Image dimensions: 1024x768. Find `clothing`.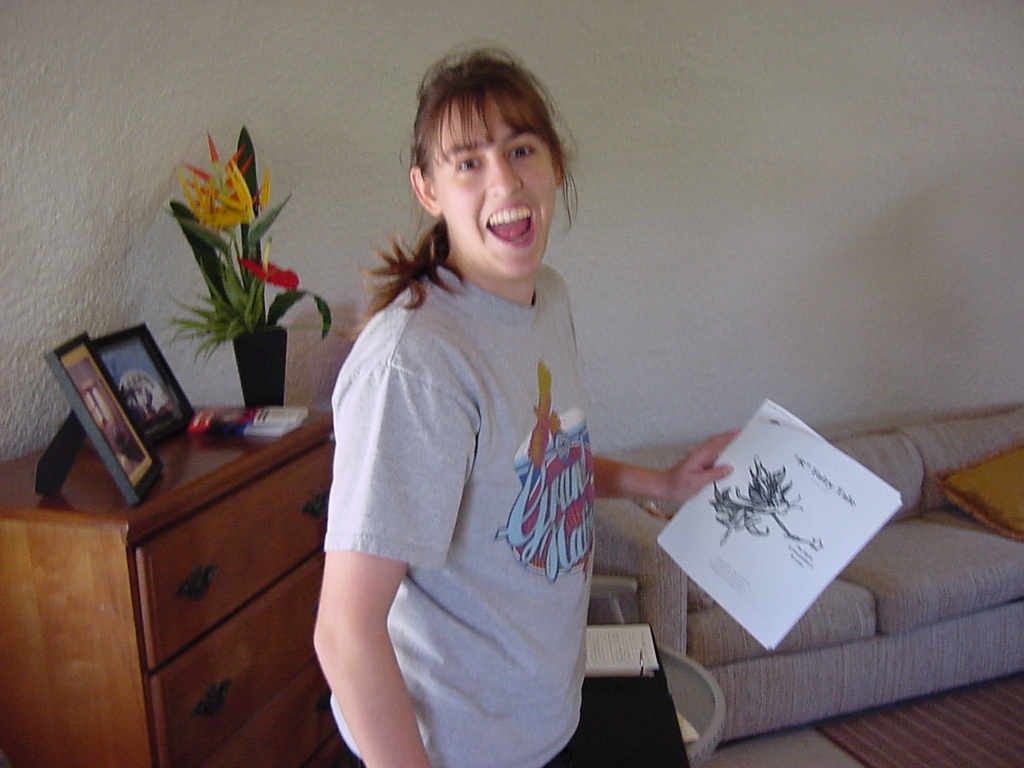
<region>318, 192, 605, 737</region>.
